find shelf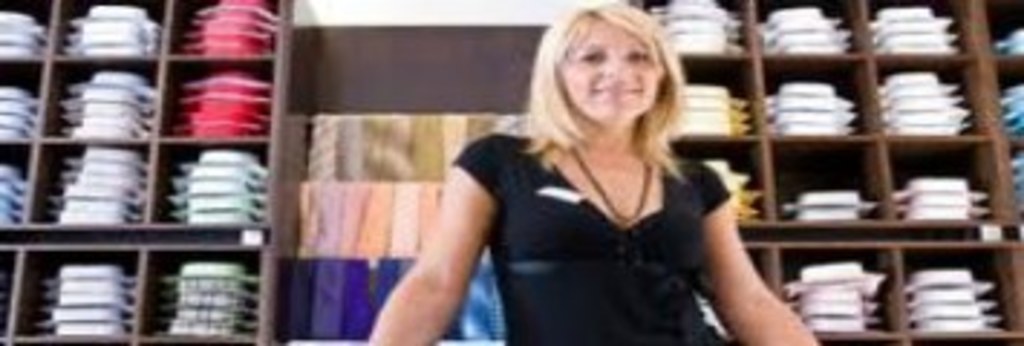
[147,49,265,141]
